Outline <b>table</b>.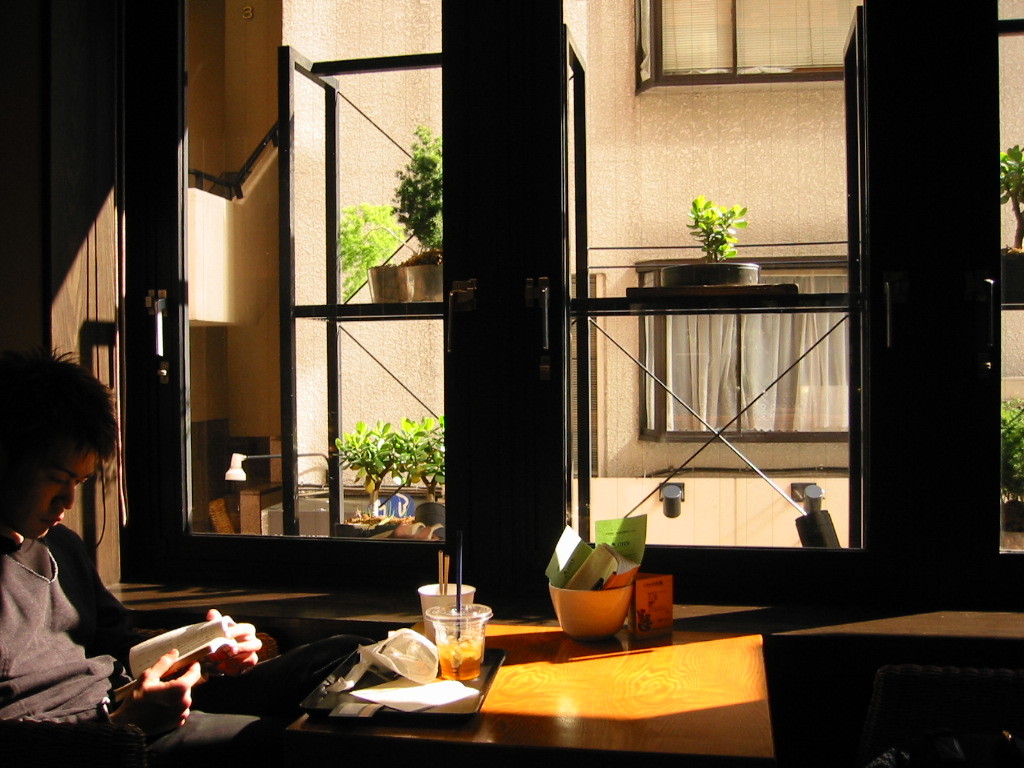
Outline: detection(392, 636, 763, 761).
